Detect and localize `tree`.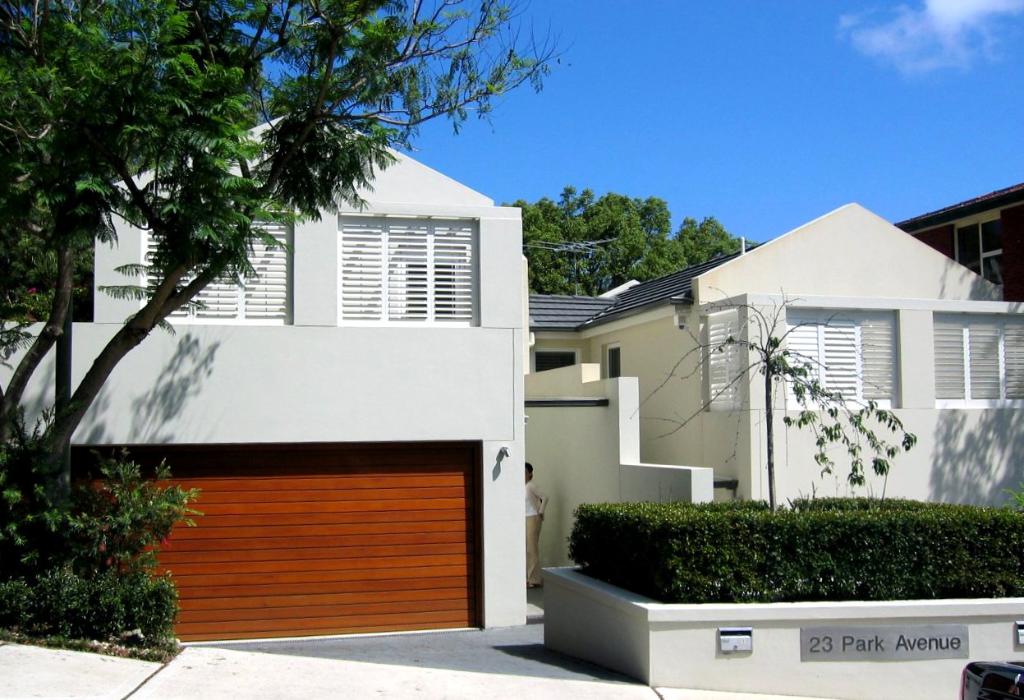
Localized at Rect(499, 186, 759, 295).
